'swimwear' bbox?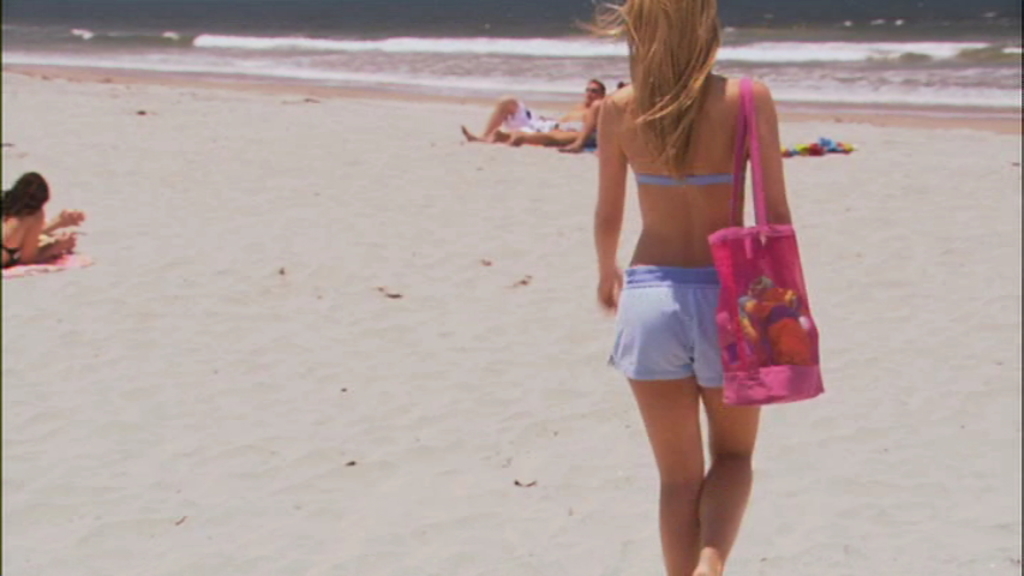
x1=606, y1=266, x2=718, y2=389
